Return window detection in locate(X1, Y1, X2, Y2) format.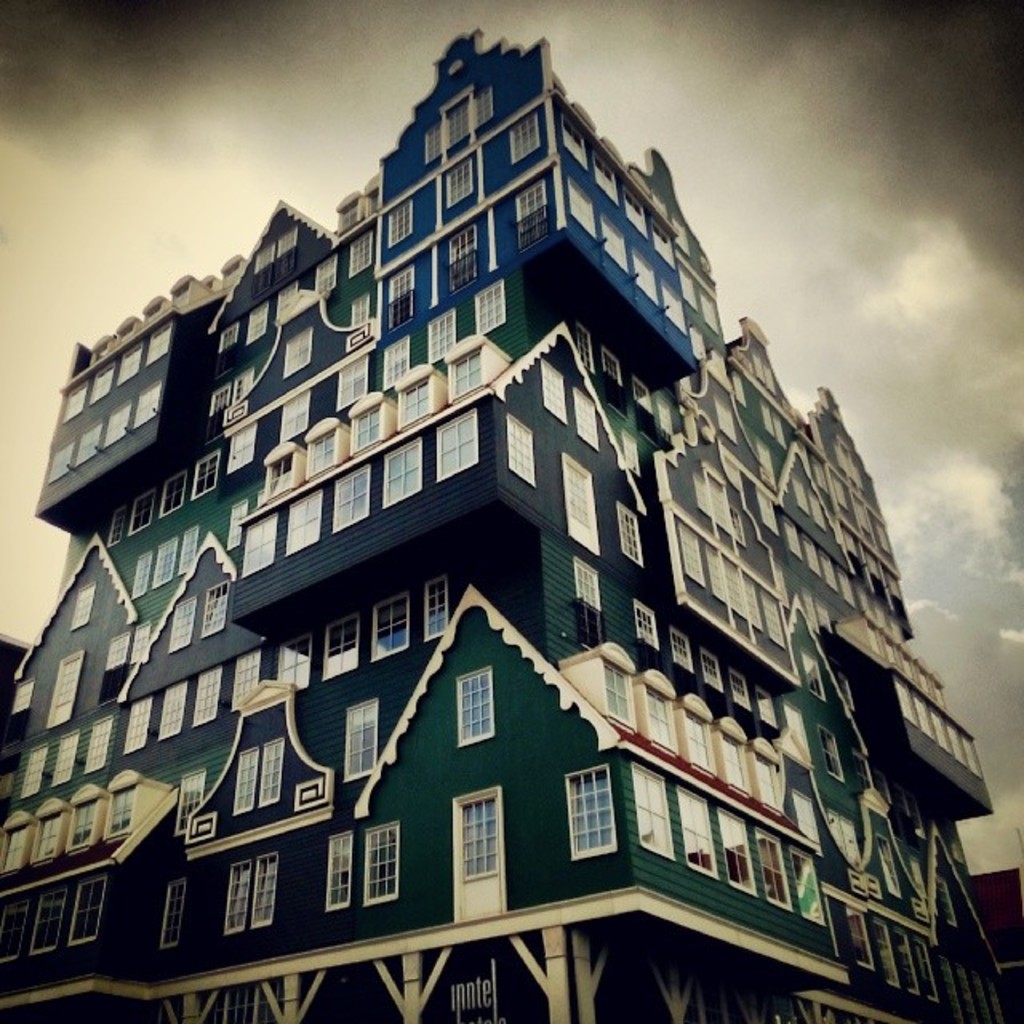
locate(50, 726, 83, 792).
